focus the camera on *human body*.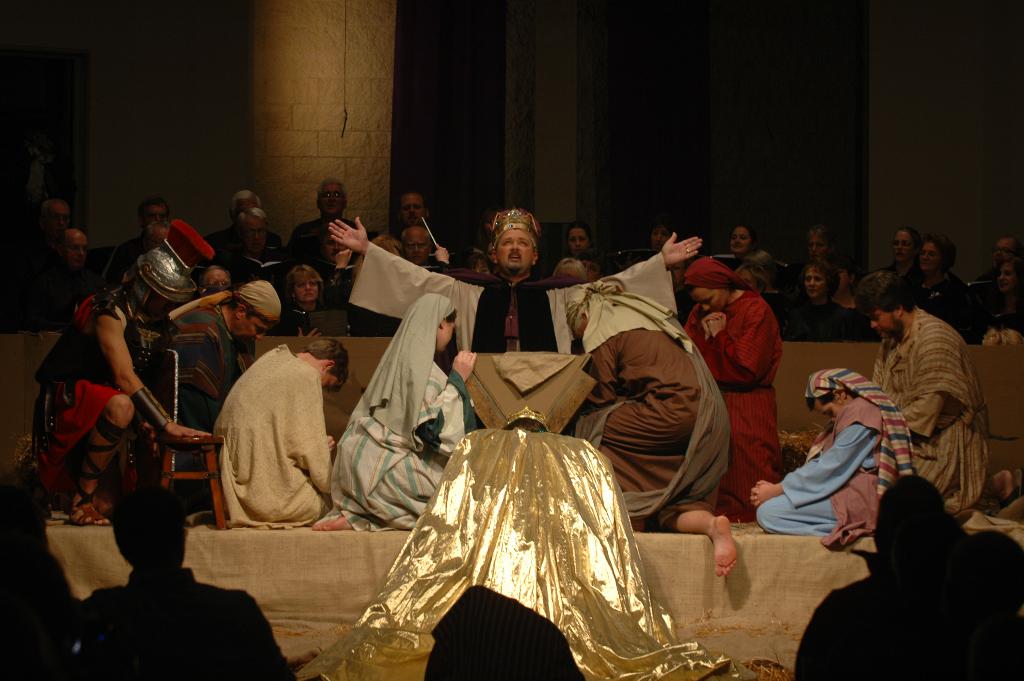
Focus region: <region>328, 207, 700, 680</region>.
